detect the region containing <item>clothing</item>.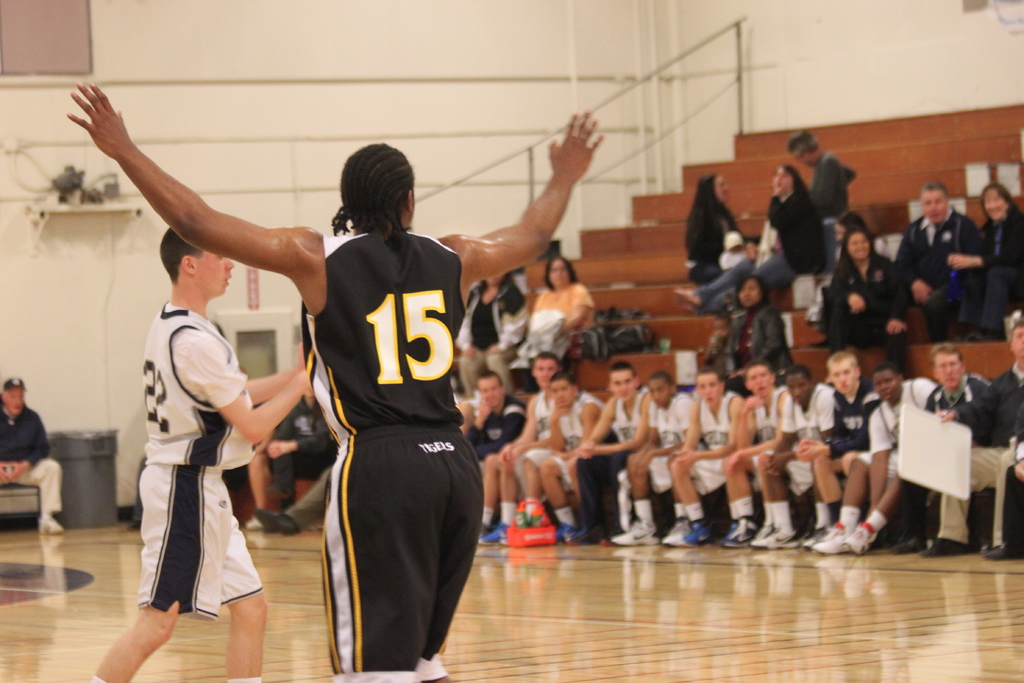
537:383:612:493.
